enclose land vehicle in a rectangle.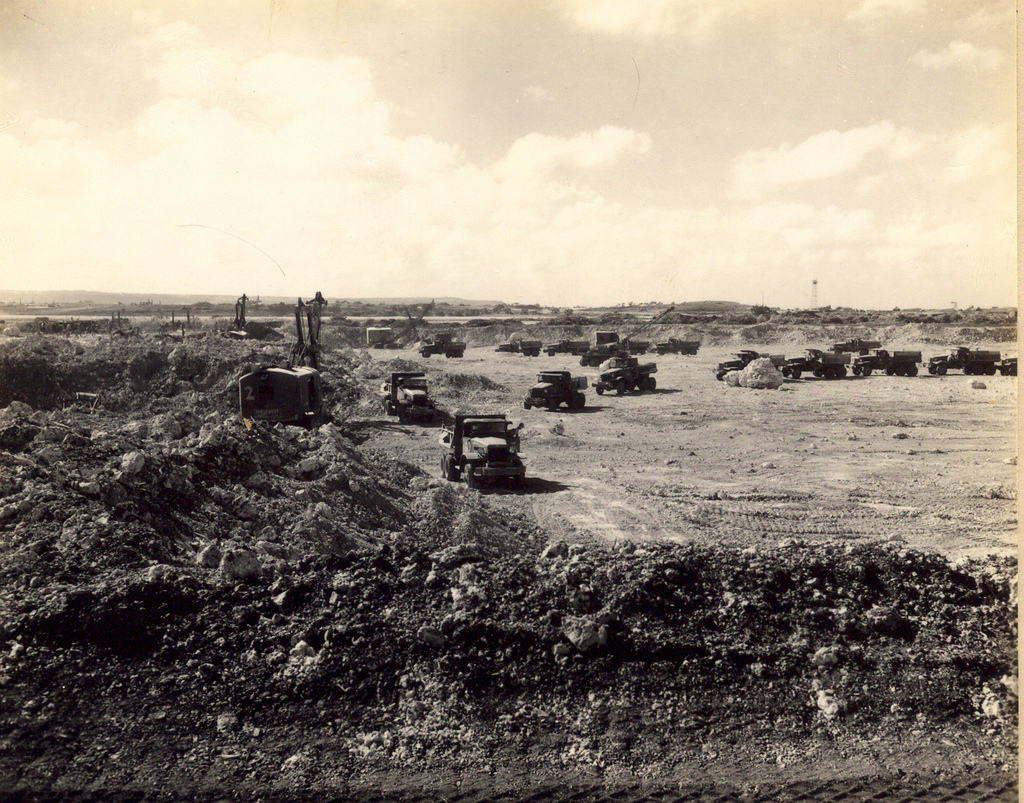
932, 344, 1002, 370.
